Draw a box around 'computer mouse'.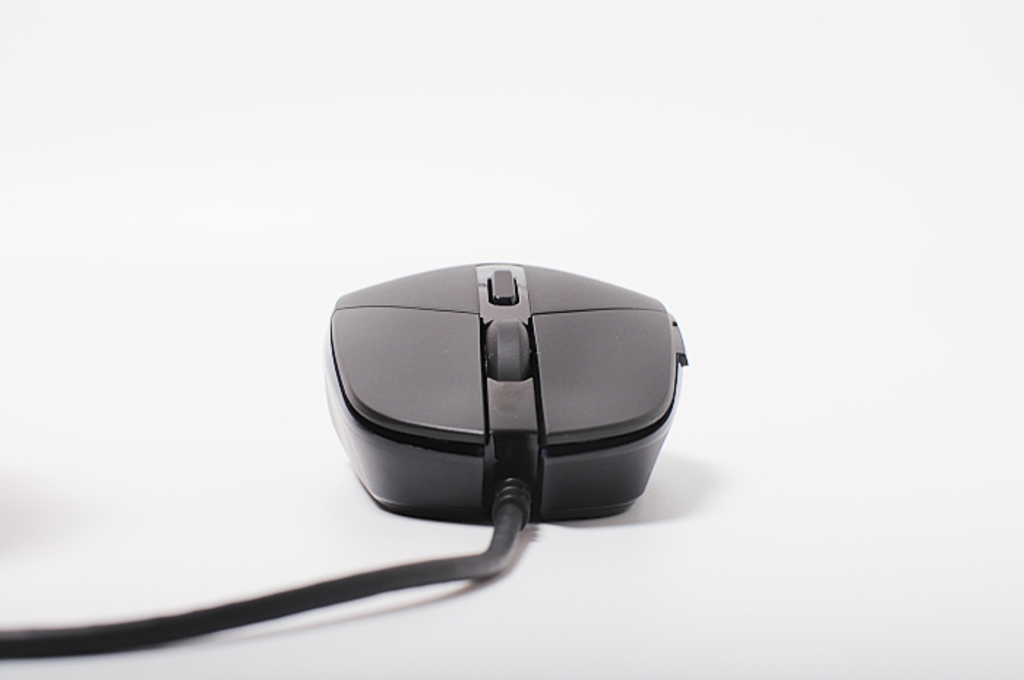
pyautogui.locateOnScreen(323, 260, 688, 521).
